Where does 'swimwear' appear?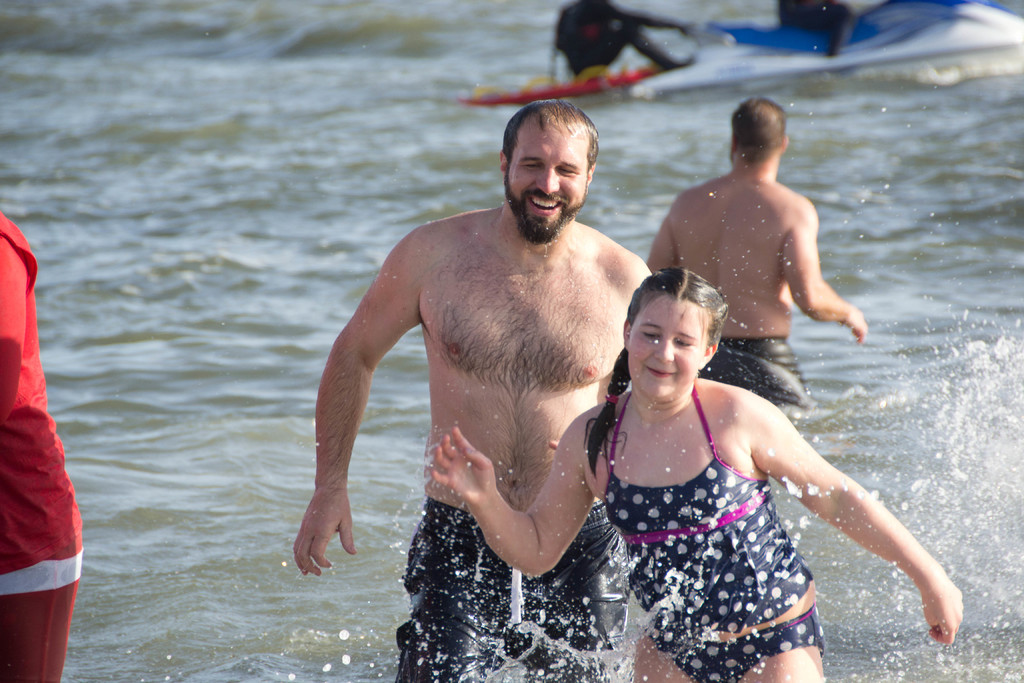
Appears at l=597, t=386, r=817, b=639.
